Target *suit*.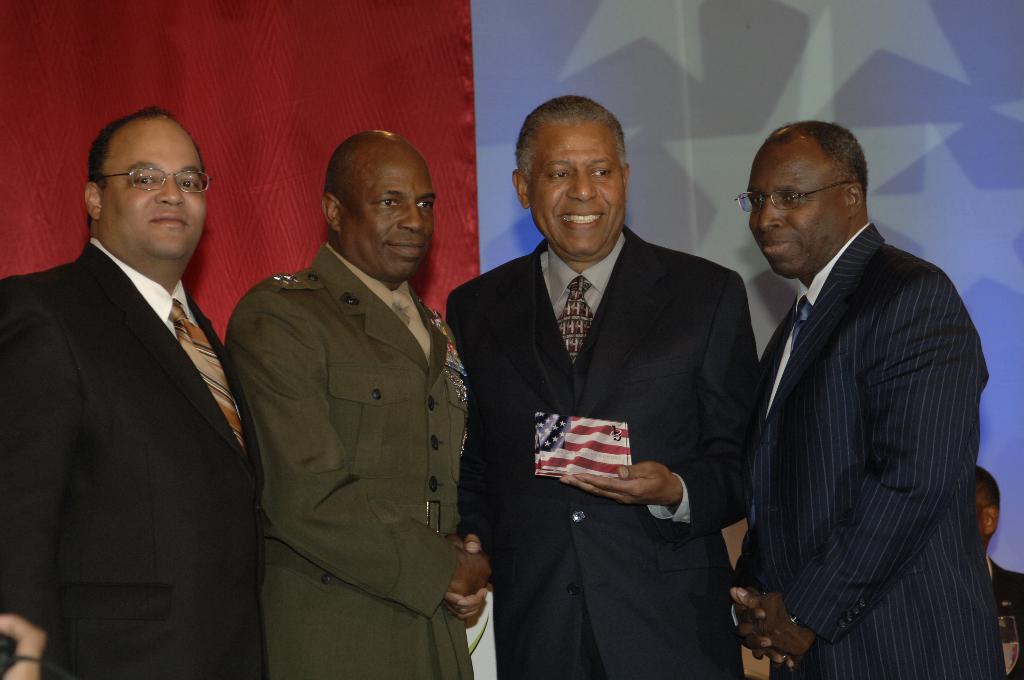
Target region: 0/238/266/679.
